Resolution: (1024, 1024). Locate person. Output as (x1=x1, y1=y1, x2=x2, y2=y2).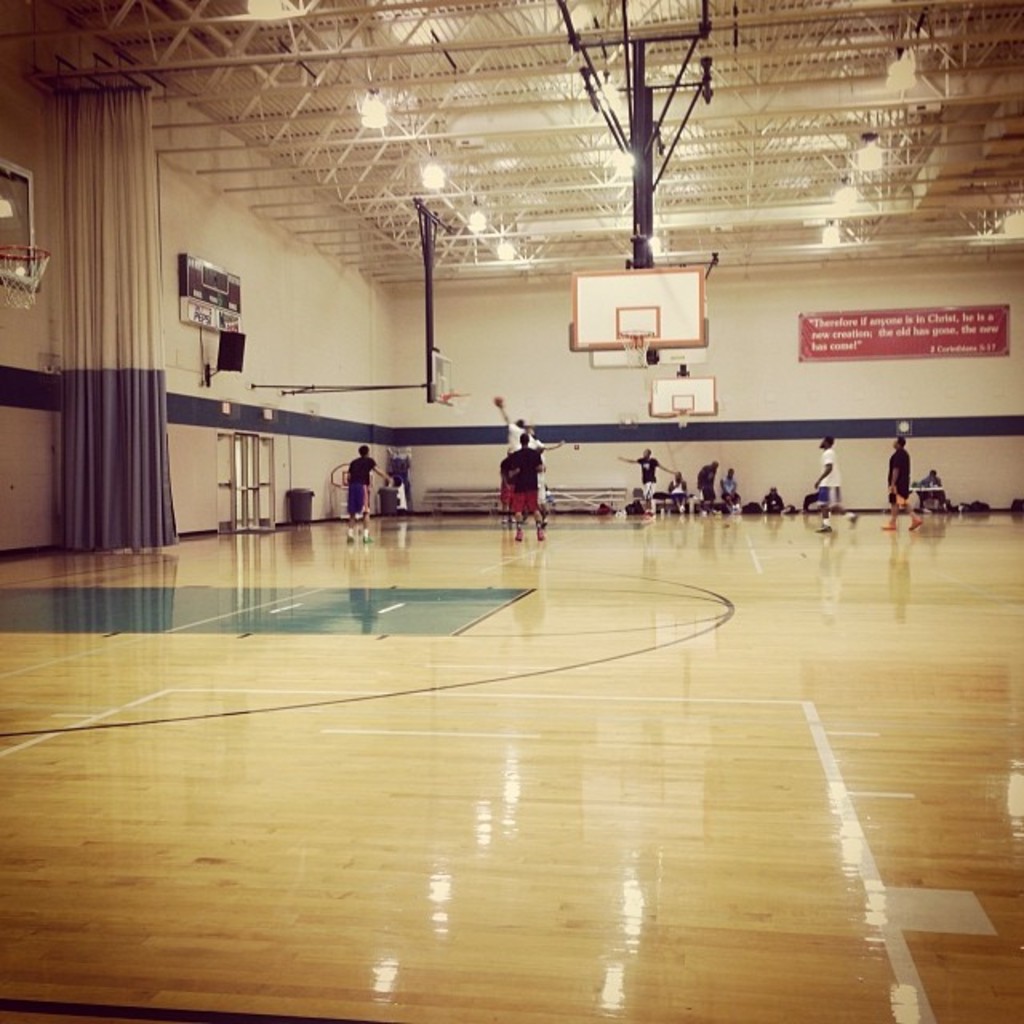
(x1=672, y1=467, x2=694, y2=520).
